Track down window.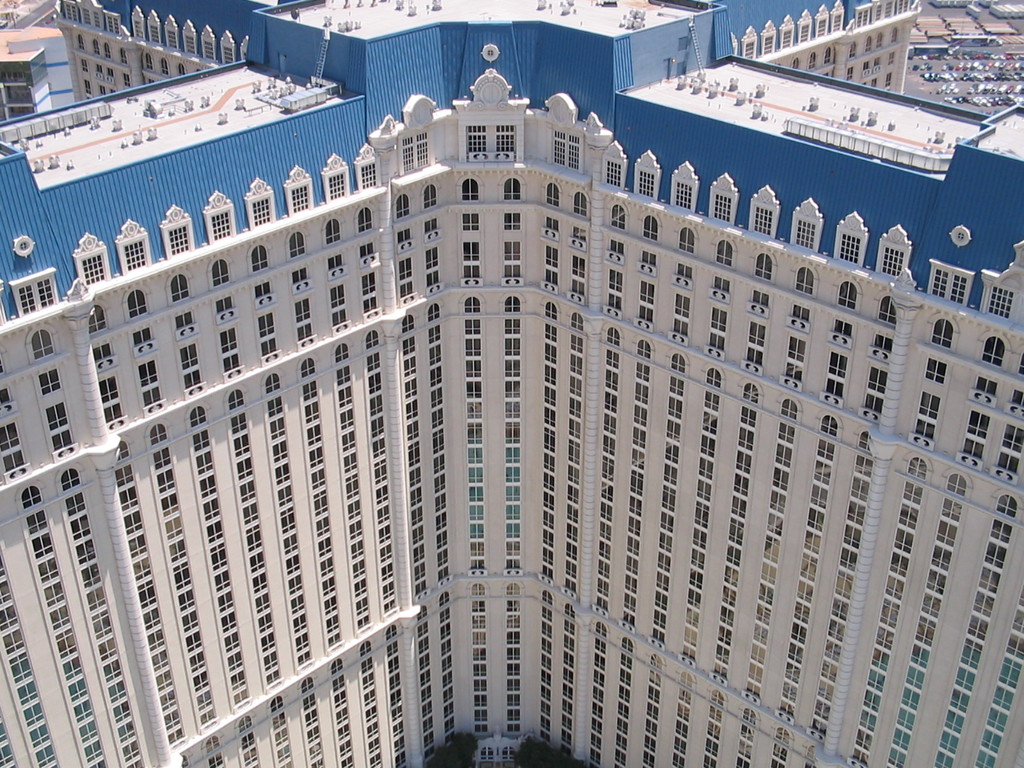
Tracked to x1=372, y1=522, x2=395, y2=548.
